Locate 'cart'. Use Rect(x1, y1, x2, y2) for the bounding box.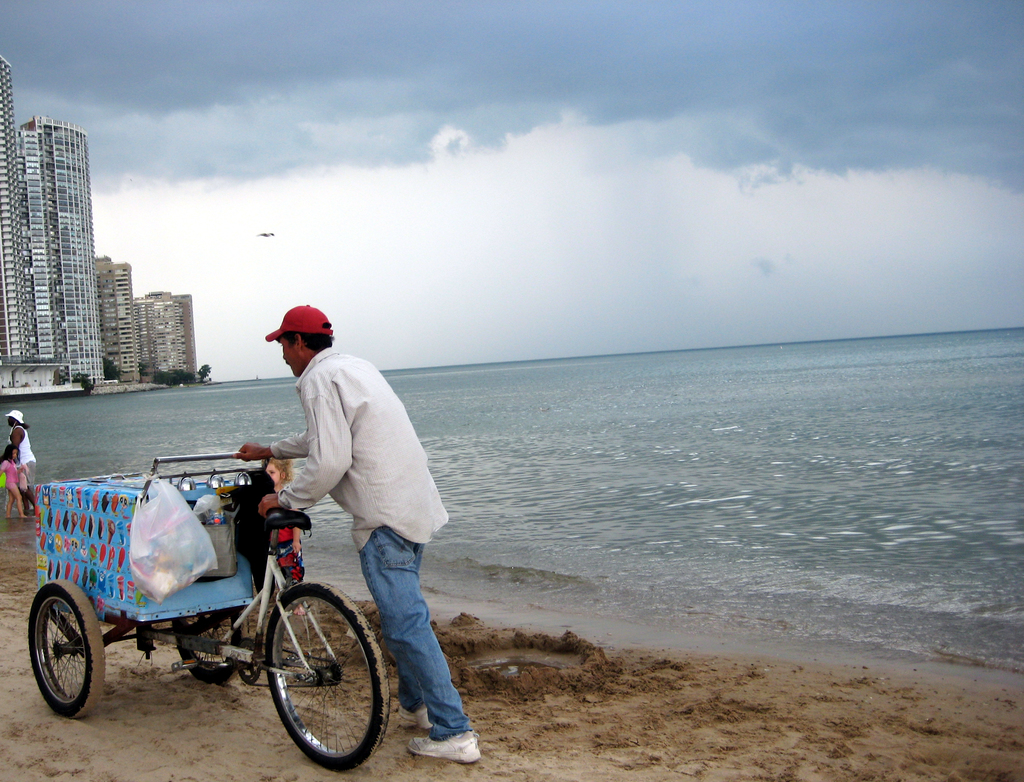
Rect(28, 453, 285, 716).
